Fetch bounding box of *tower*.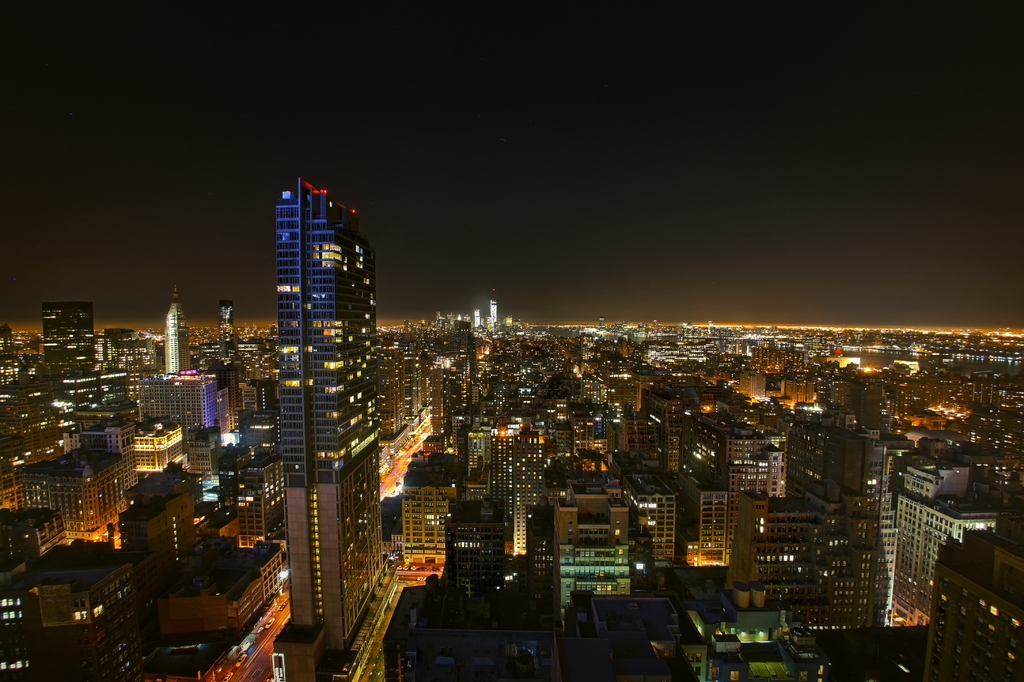
Bbox: (x1=161, y1=284, x2=193, y2=376).
